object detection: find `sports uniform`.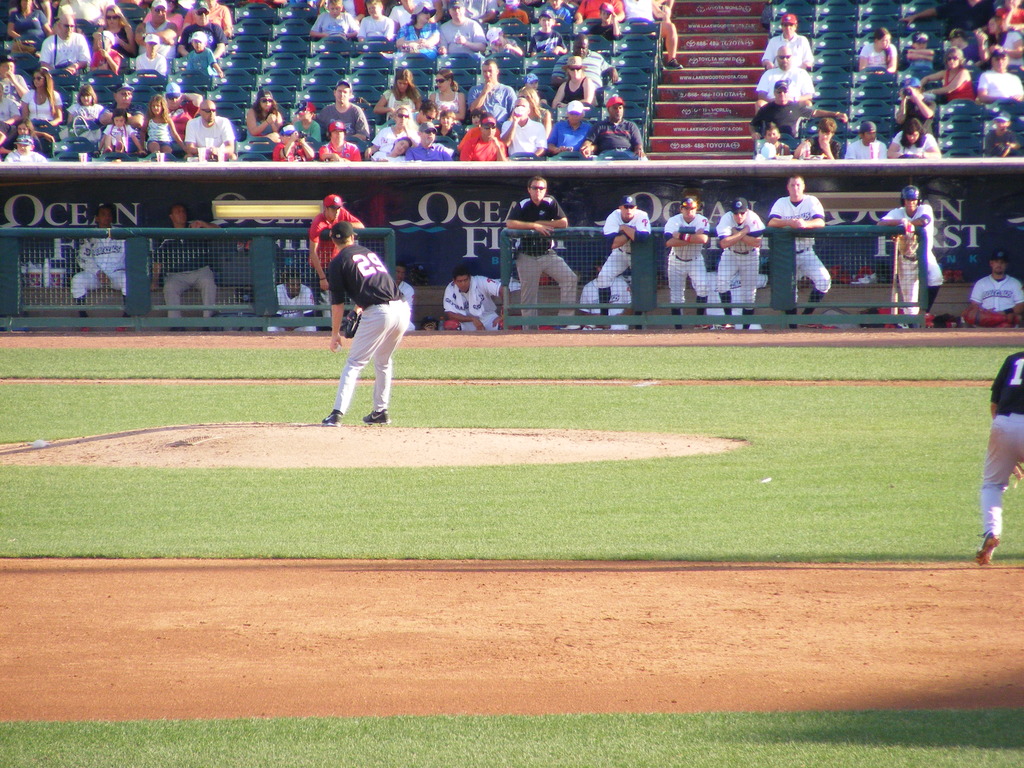
box(440, 275, 505, 325).
